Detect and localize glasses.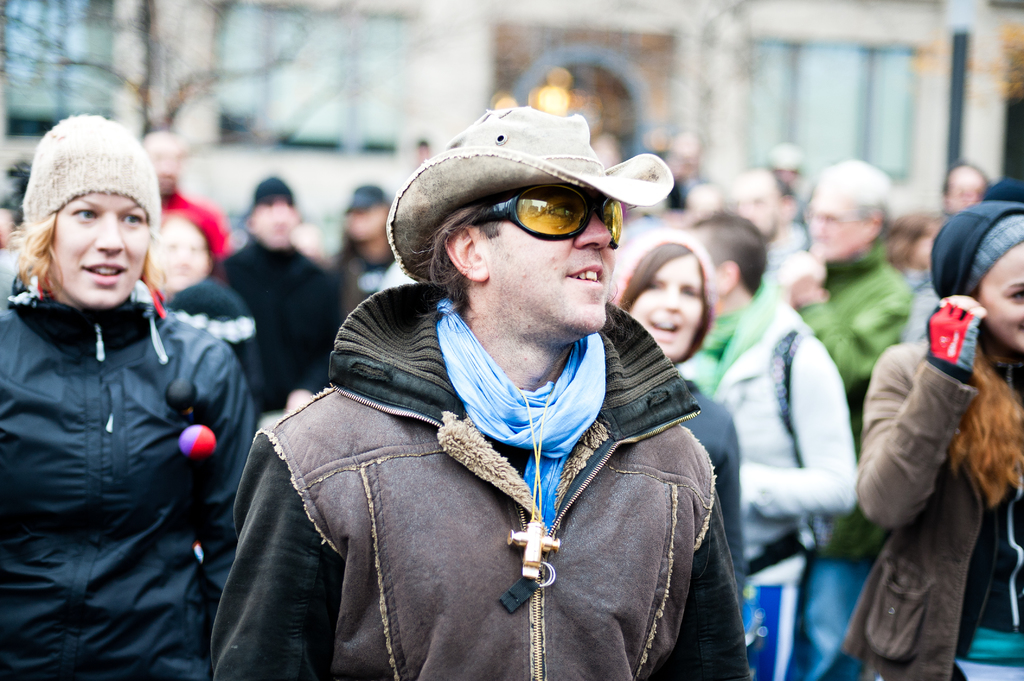
Localized at bbox(429, 177, 638, 270).
